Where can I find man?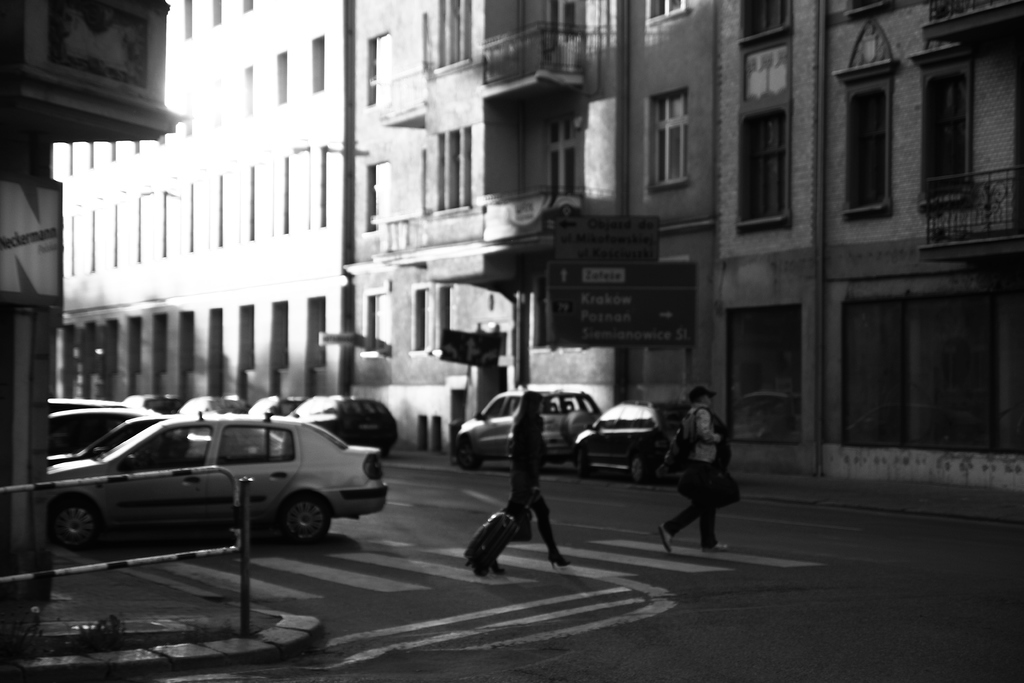
You can find it at 656,384,744,551.
